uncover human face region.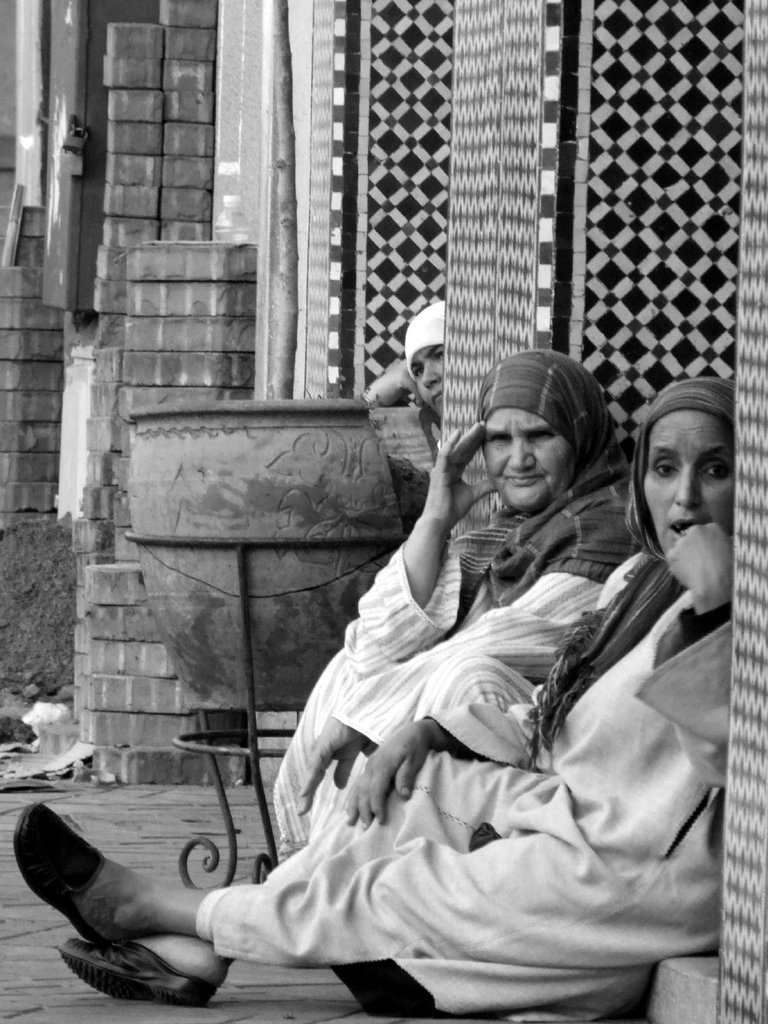
Uncovered: 648, 413, 739, 553.
